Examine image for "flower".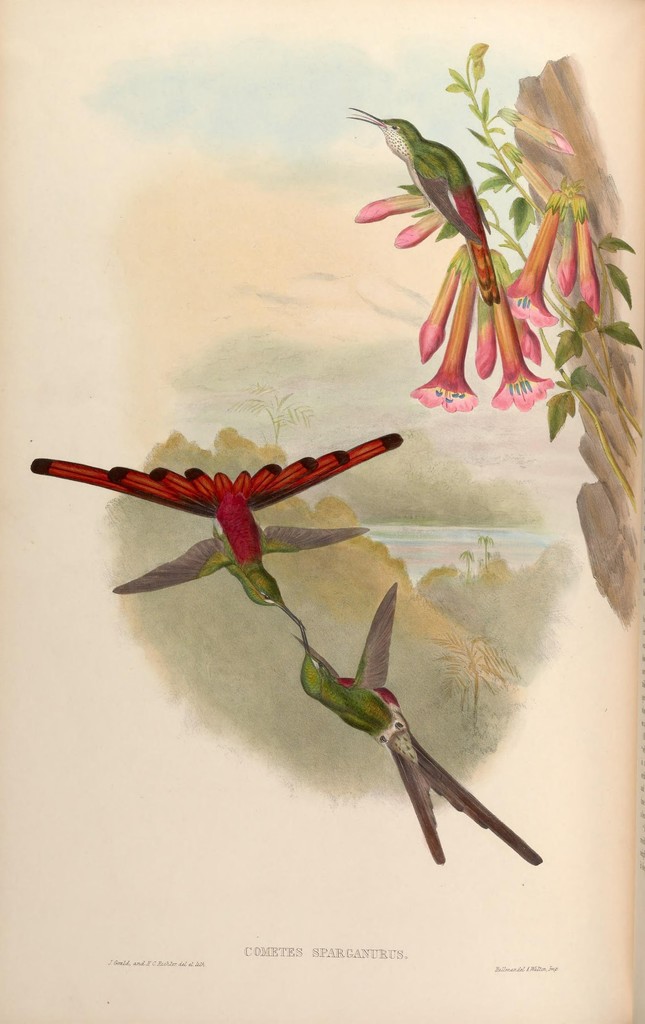
Examination result: detection(503, 187, 569, 327).
